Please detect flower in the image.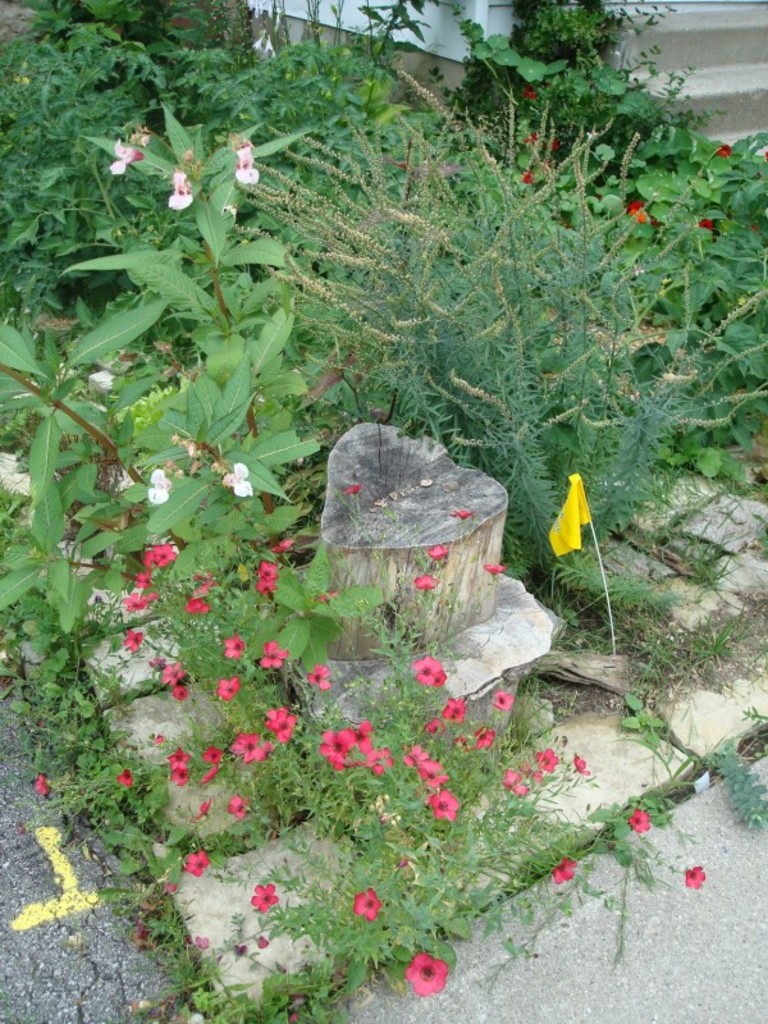
crop(421, 716, 443, 733).
